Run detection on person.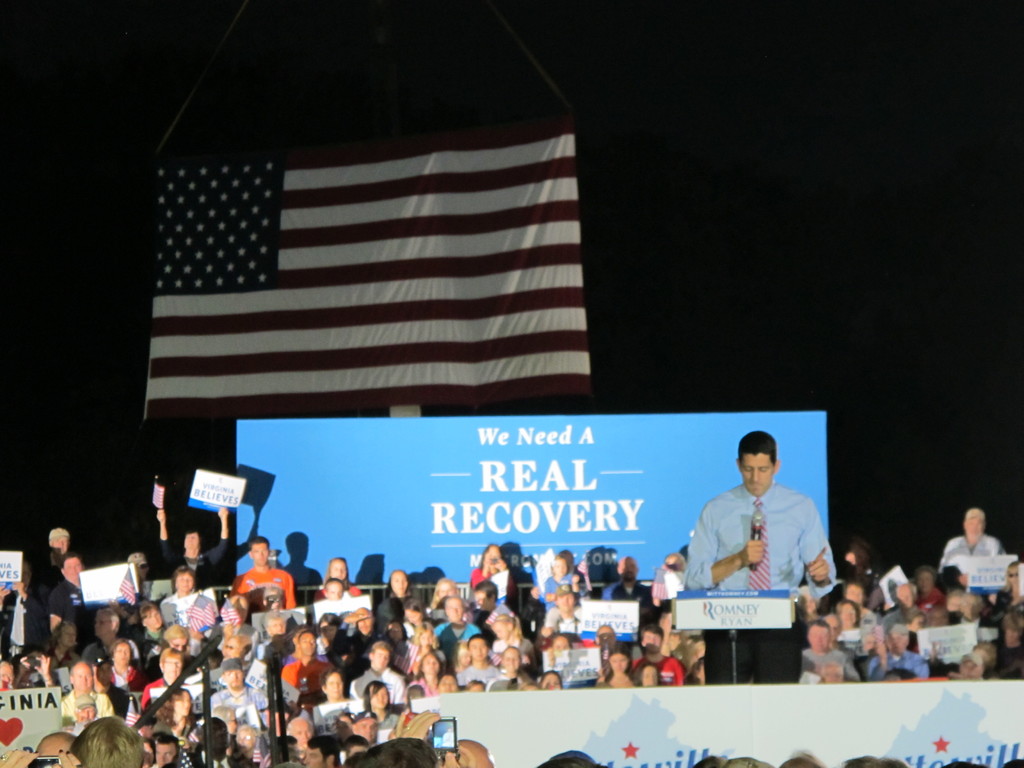
Result: (232,532,296,611).
